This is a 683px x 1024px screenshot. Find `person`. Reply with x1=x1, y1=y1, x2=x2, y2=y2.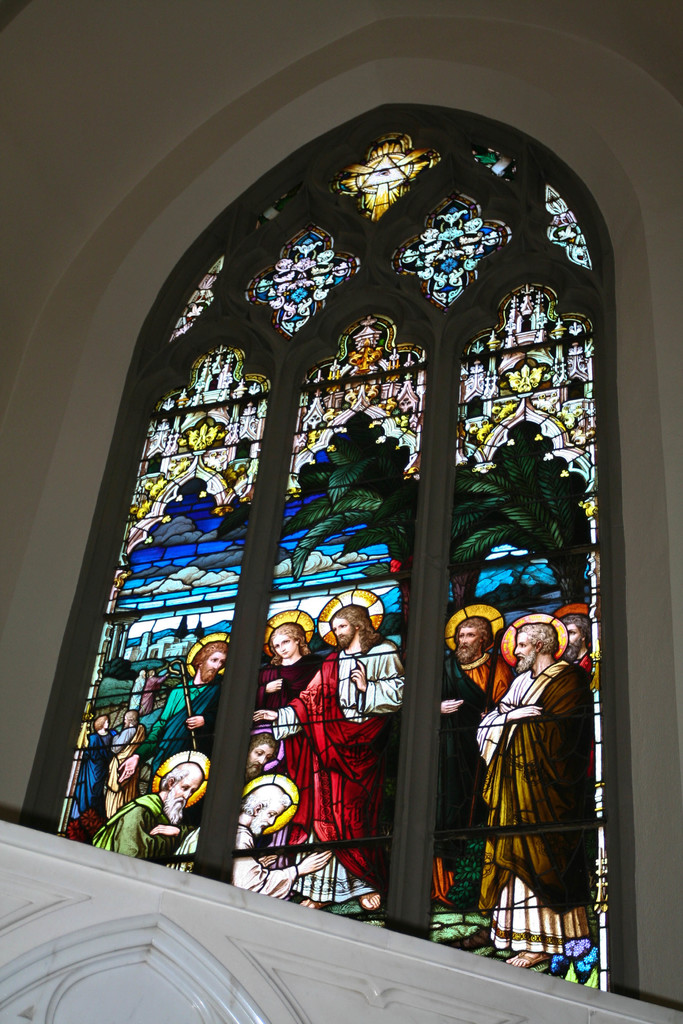
x1=64, y1=708, x2=113, y2=824.
